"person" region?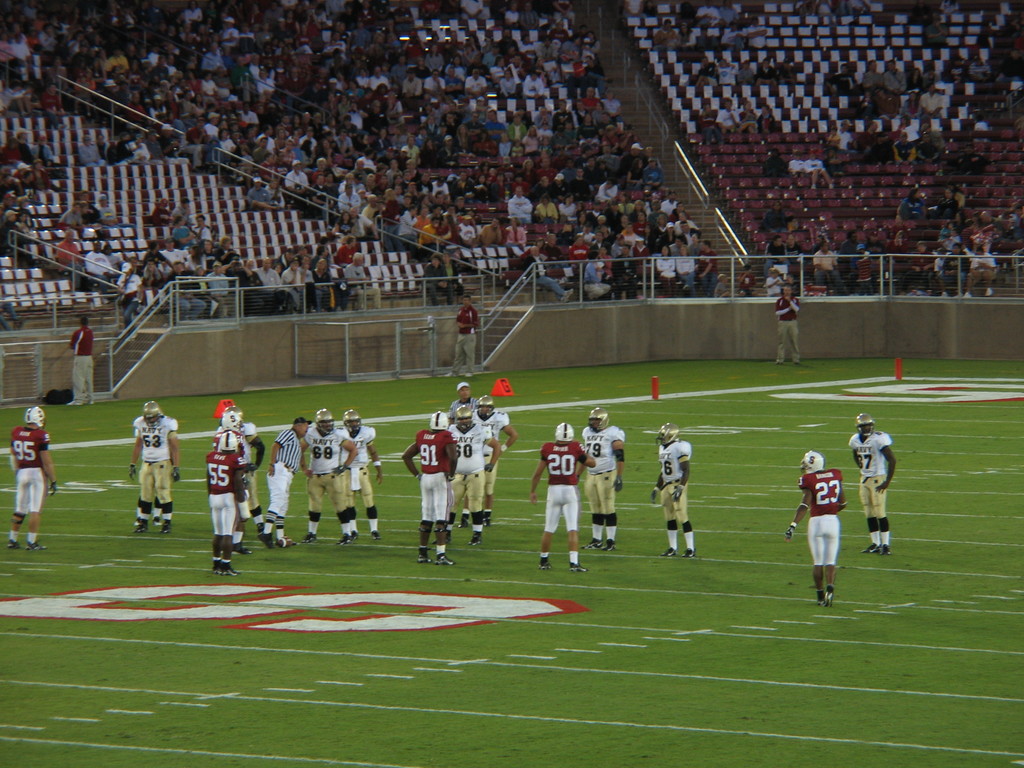
bbox=(649, 422, 695, 562)
